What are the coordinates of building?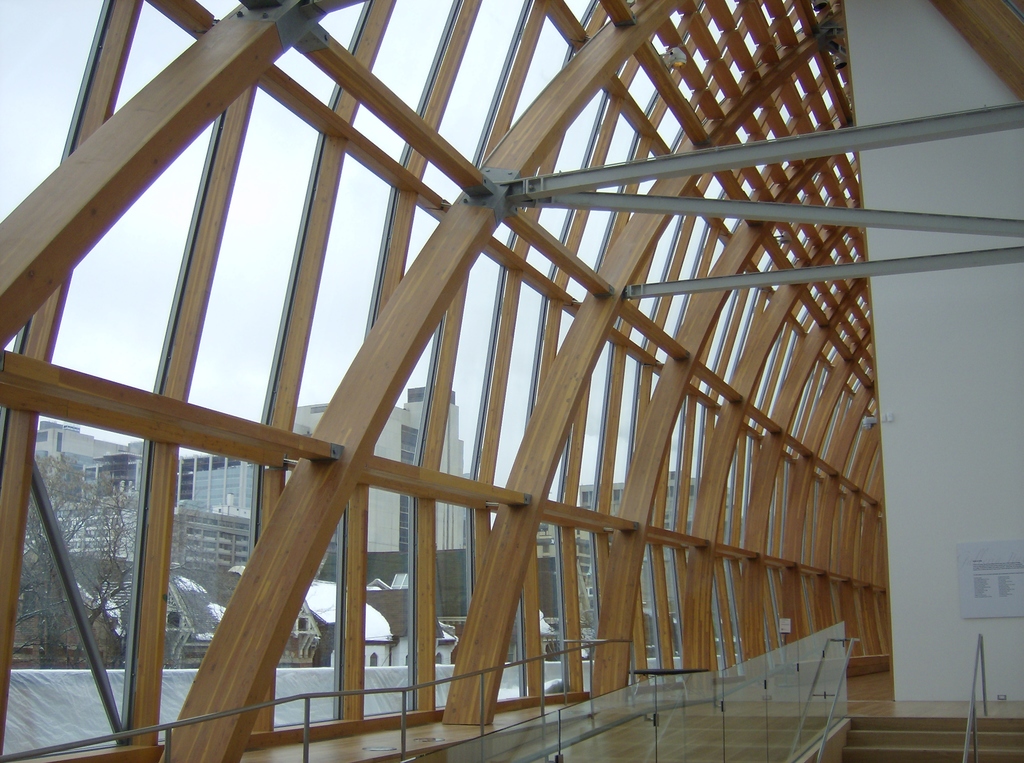
box(35, 415, 145, 462).
